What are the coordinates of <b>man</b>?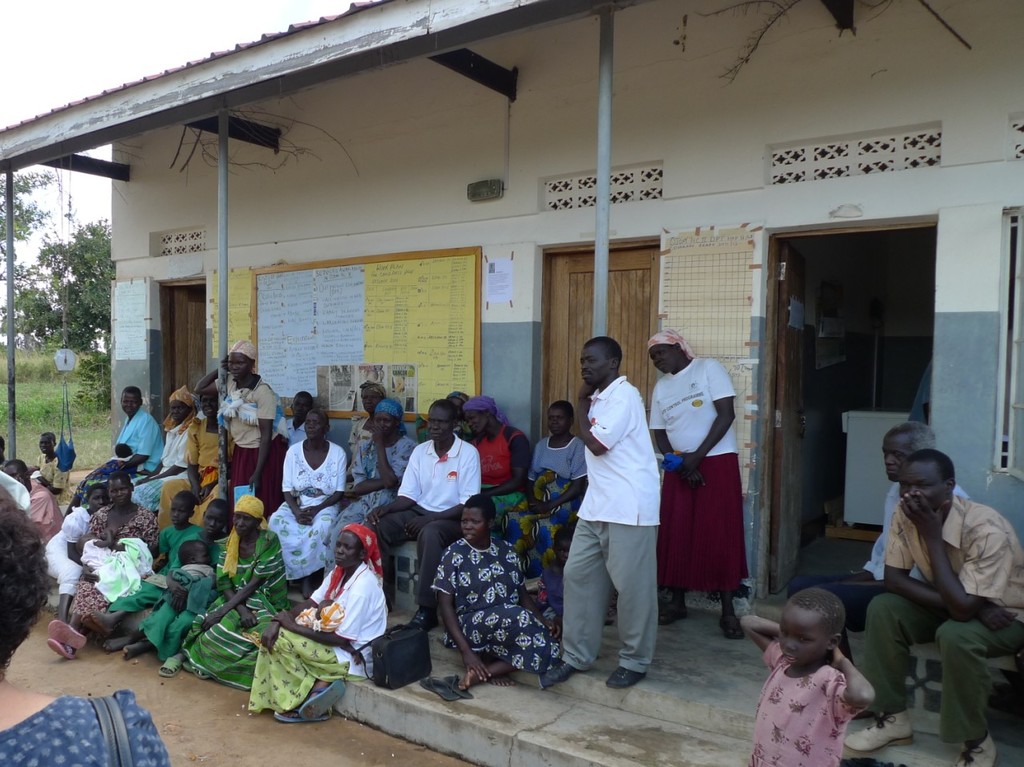
bbox(546, 331, 668, 693).
